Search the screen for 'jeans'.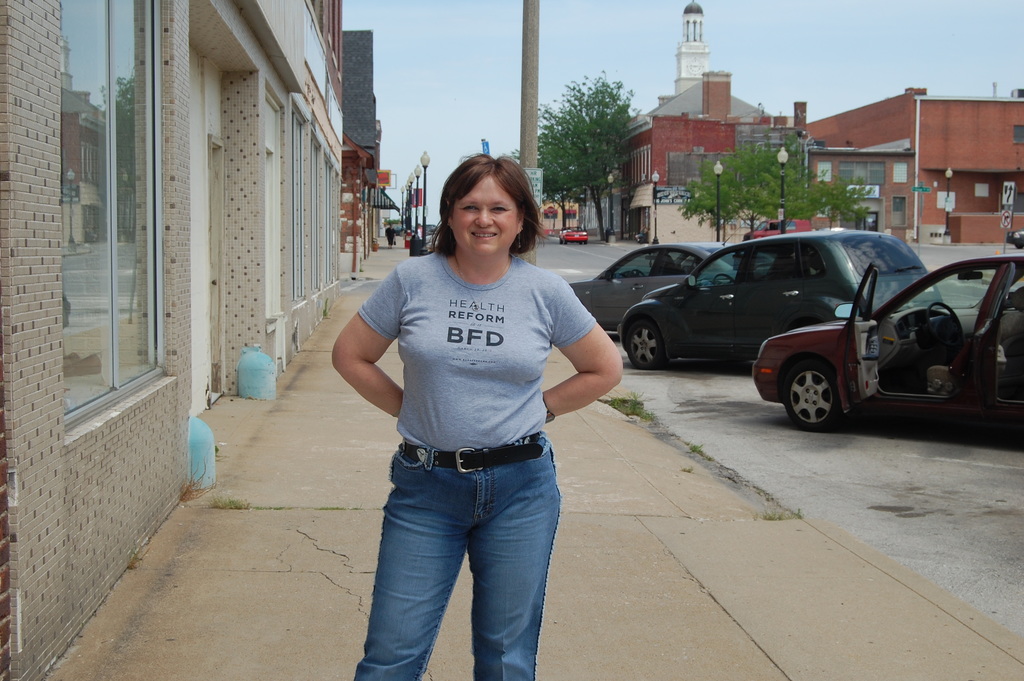
Found at (362,431,572,677).
